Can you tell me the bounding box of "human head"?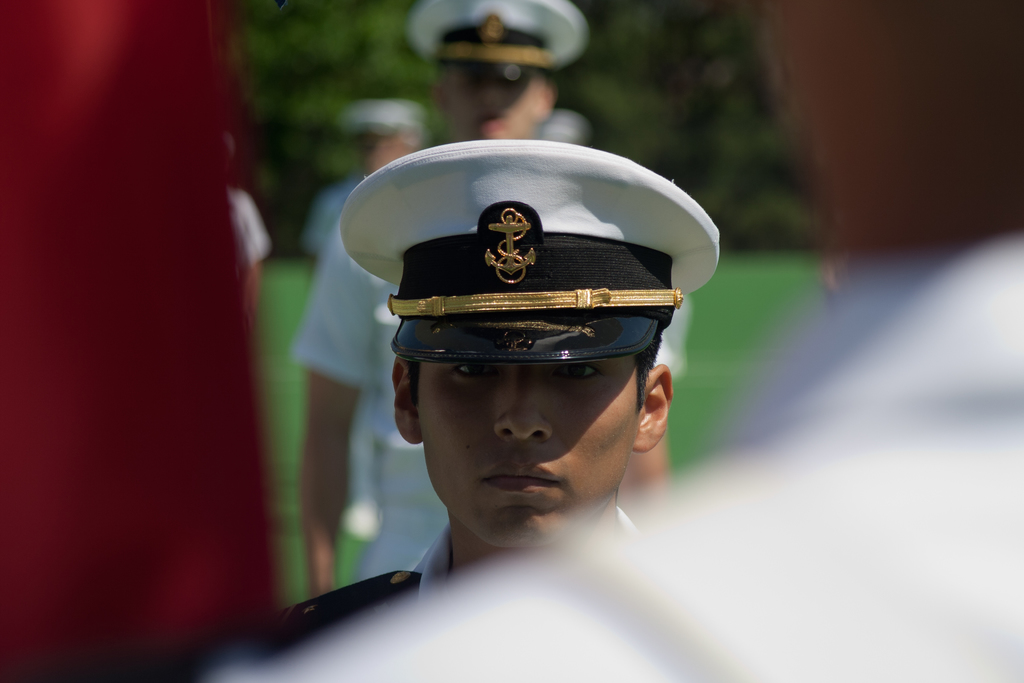
pyautogui.locateOnScreen(757, 0, 1023, 273).
